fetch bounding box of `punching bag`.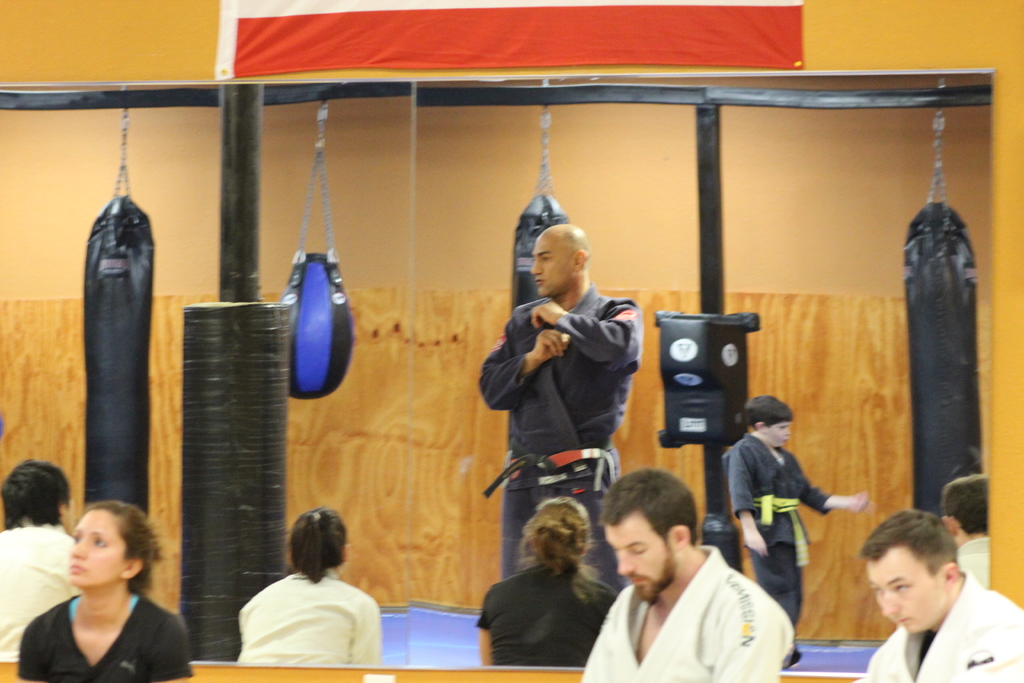
Bbox: bbox(513, 190, 572, 313).
